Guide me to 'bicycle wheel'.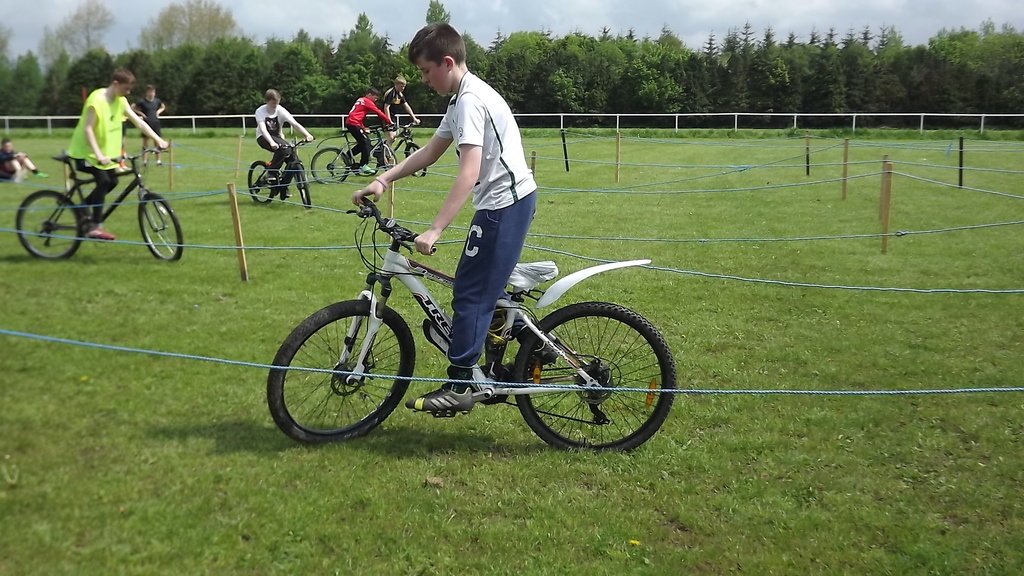
Guidance: (263,288,417,440).
